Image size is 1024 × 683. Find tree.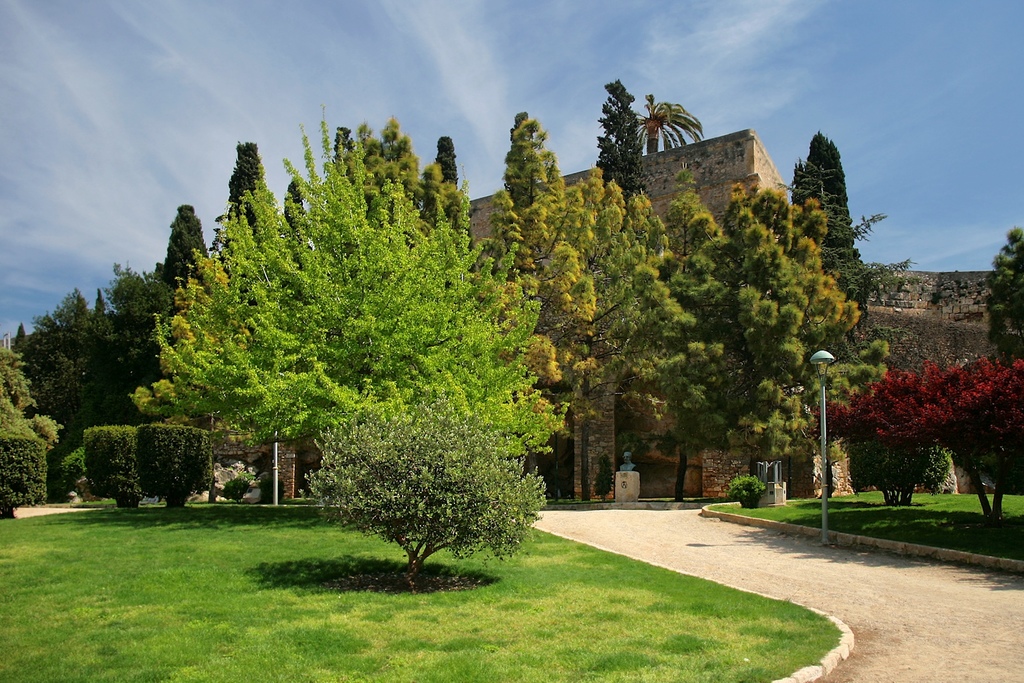
crop(984, 226, 1023, 345).
